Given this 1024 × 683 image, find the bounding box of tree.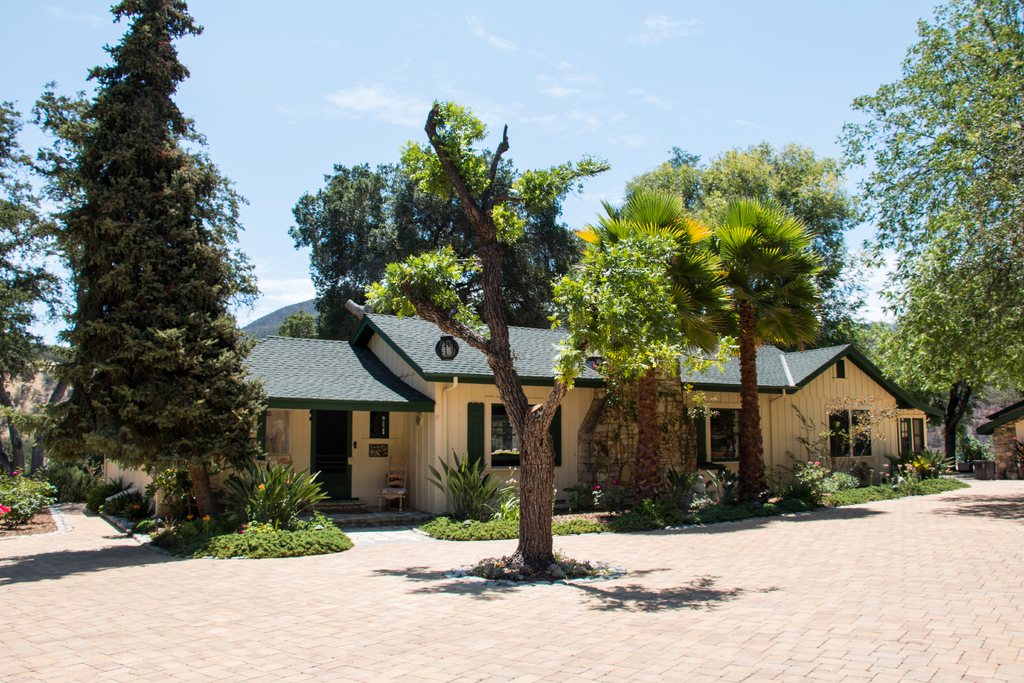
bbox=[26, 78, 260, 476].
